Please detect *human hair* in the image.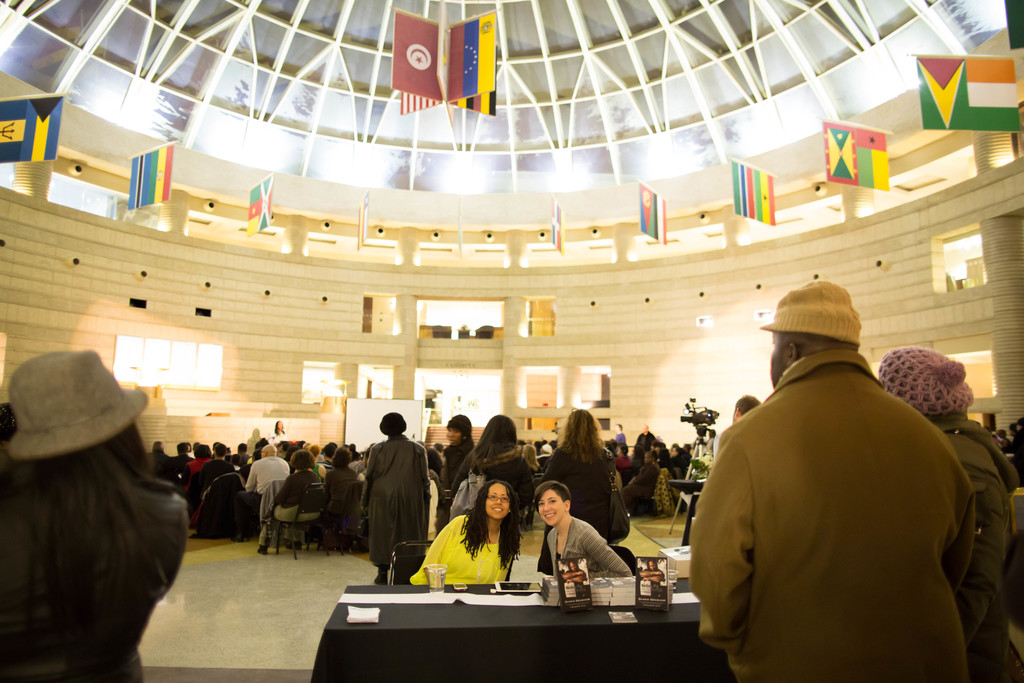
locate(448, 416, 473, 439).
